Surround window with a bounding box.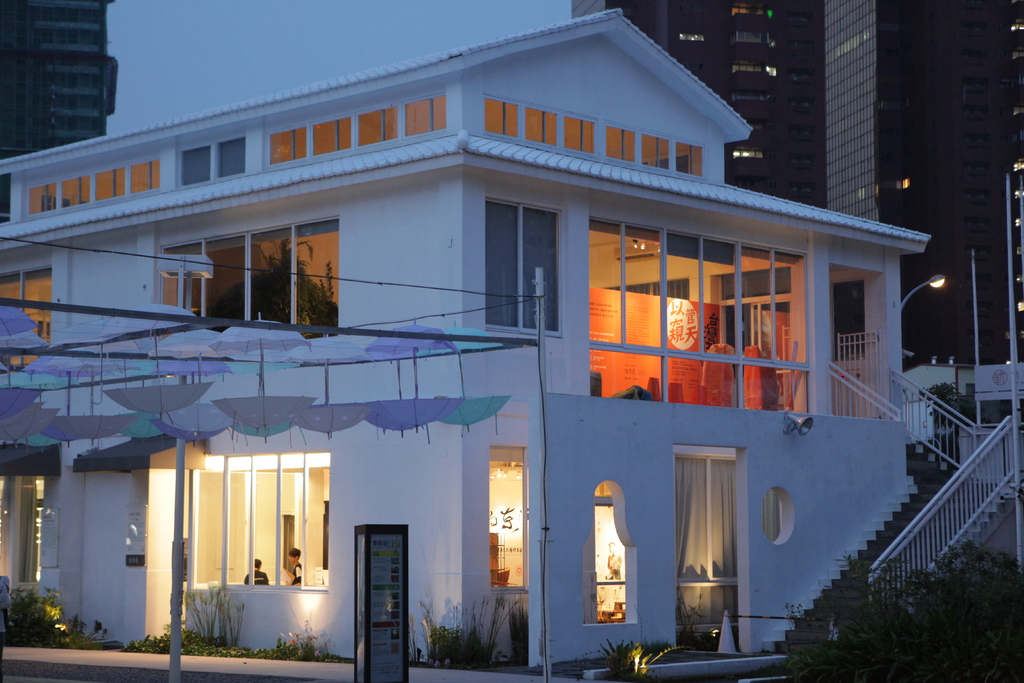
959, 23, 987, 31.
